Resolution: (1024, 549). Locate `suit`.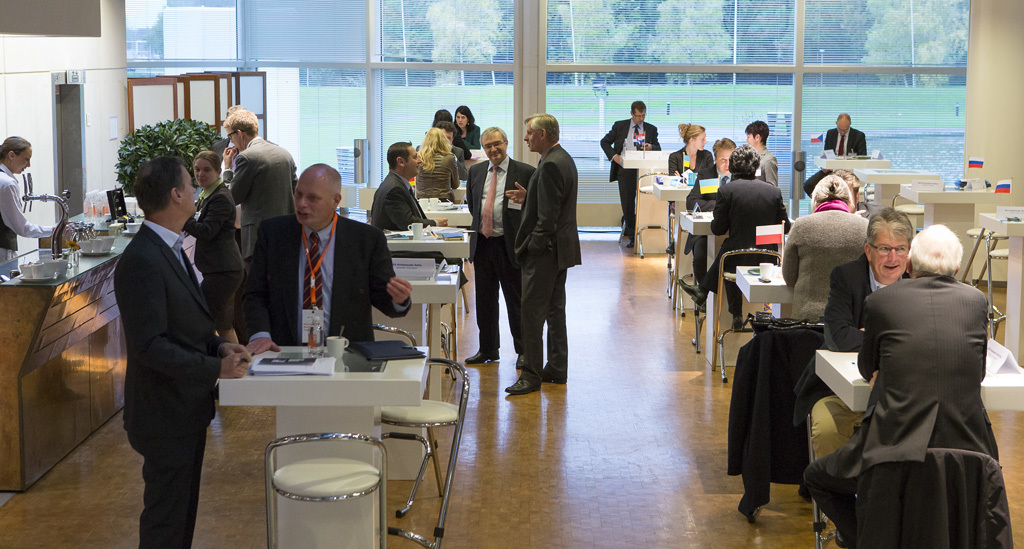
detection(686, 164, 735, 281).
